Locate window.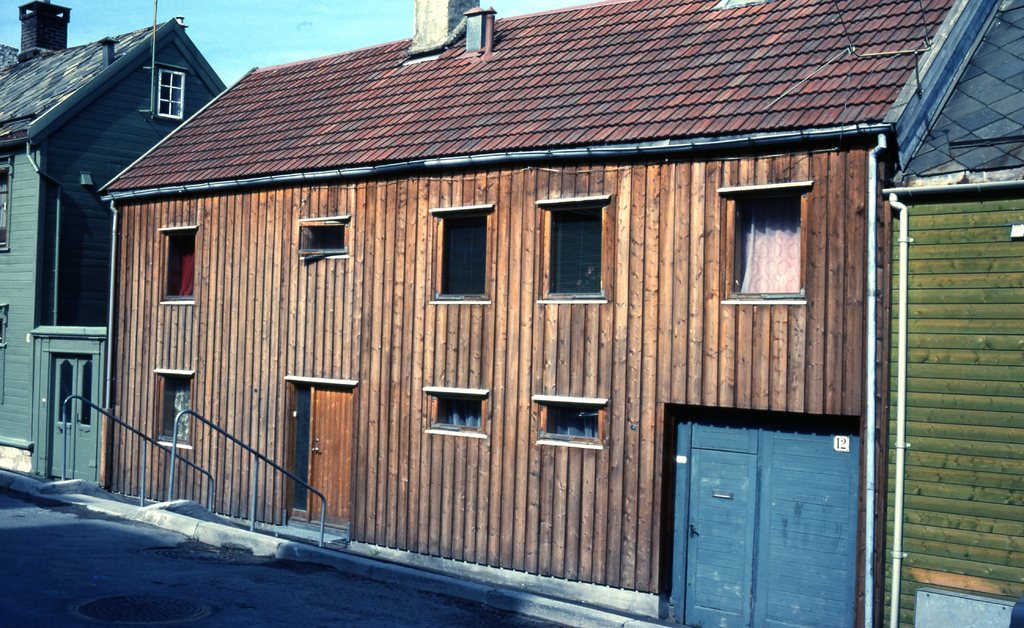
Bounding box: 531, 396, 607, 450.
